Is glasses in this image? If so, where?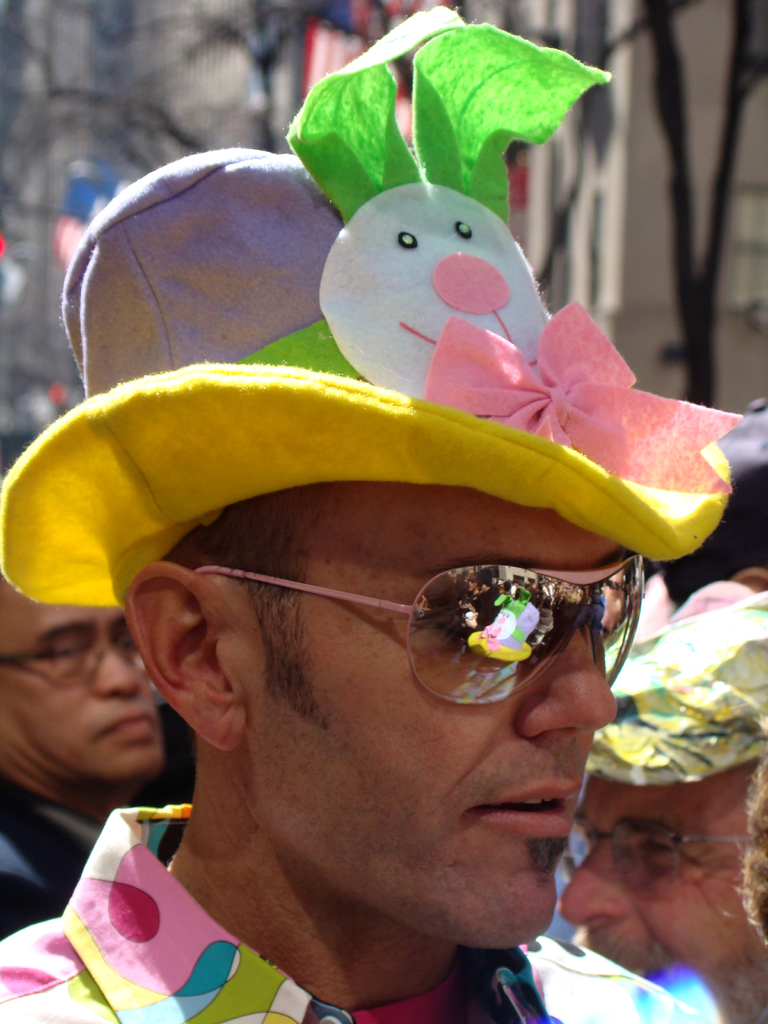
Yes, at [556,817,752,886].
